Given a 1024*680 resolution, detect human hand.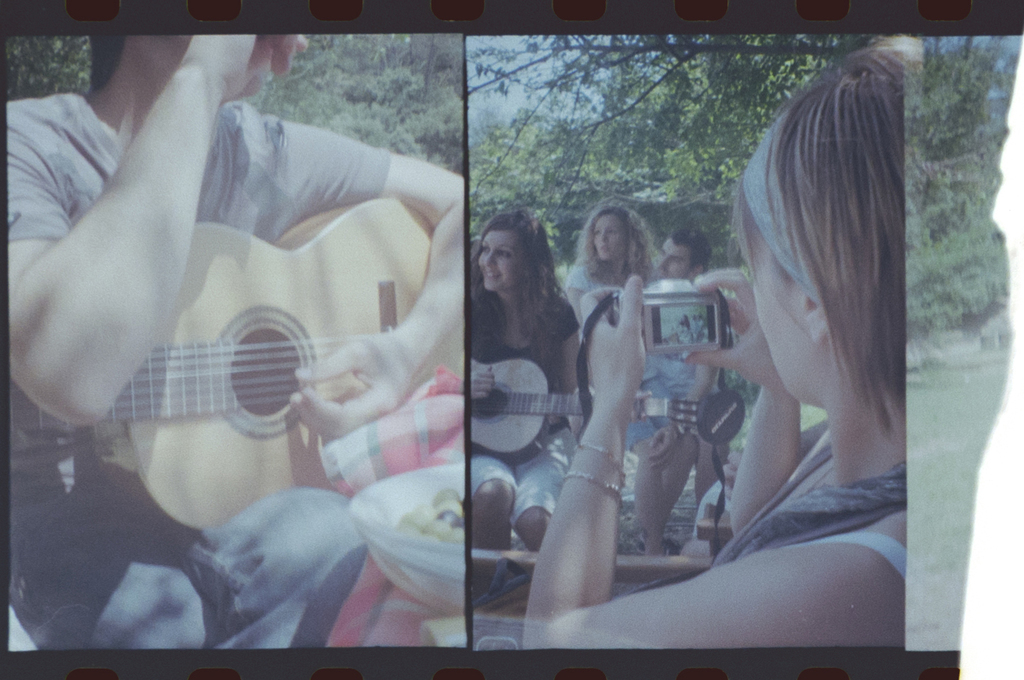
[x1=285, y1=330, x2=419, y2=444].
